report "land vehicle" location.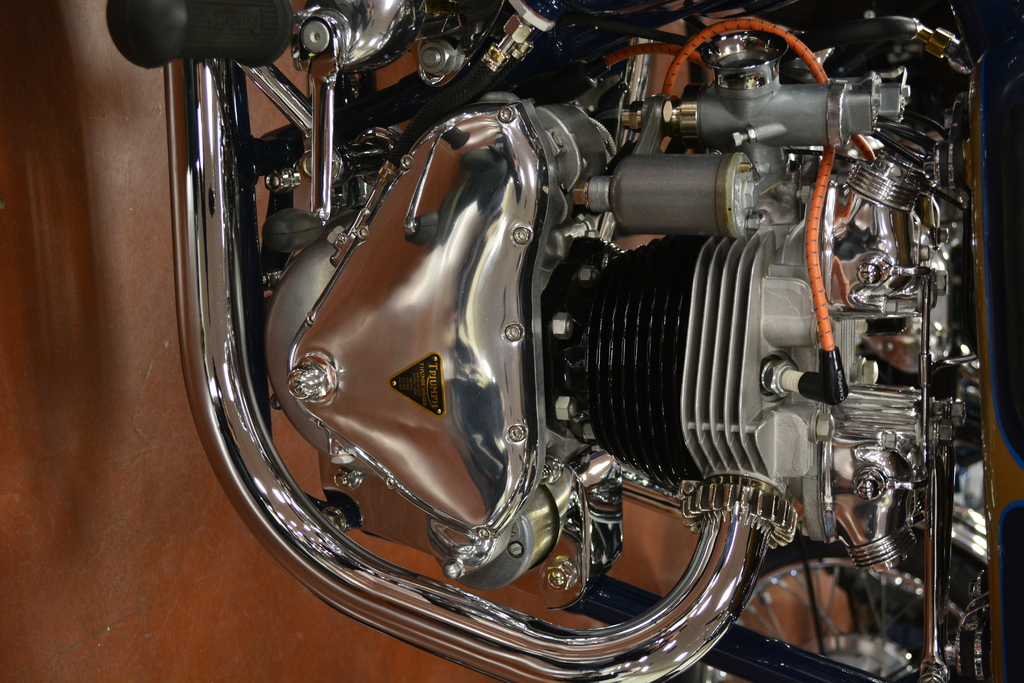
Report: (left=104, top=0, right=1023, bottom=682).
